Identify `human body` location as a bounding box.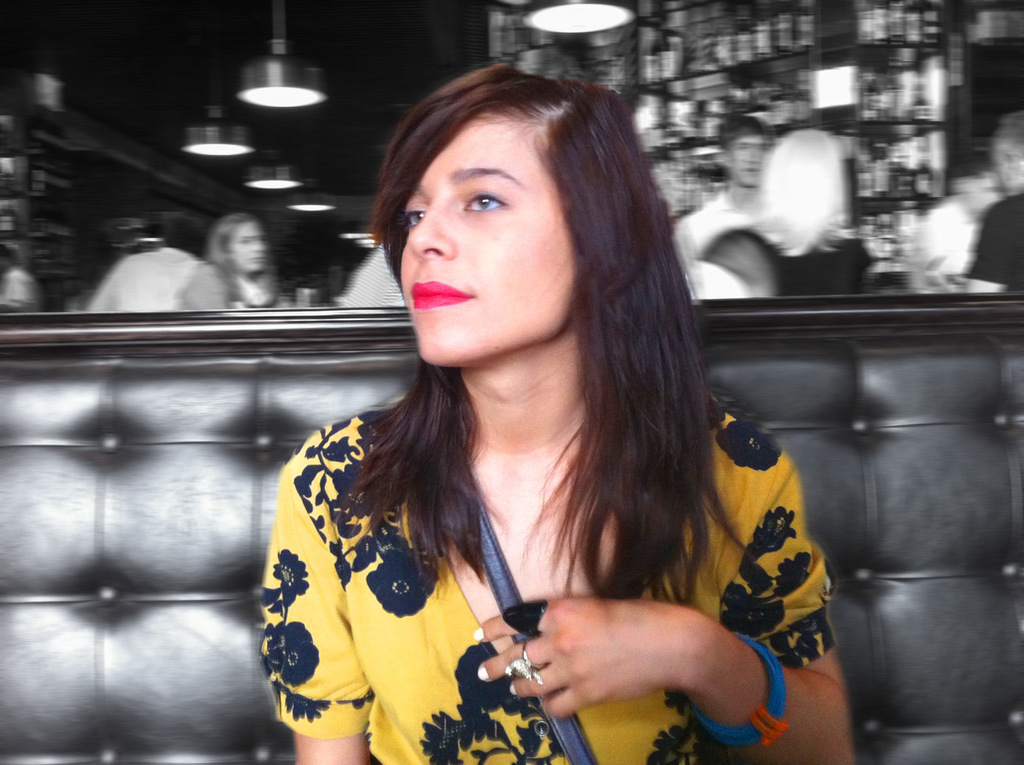
bbox=(335, 242, 404, 308).
